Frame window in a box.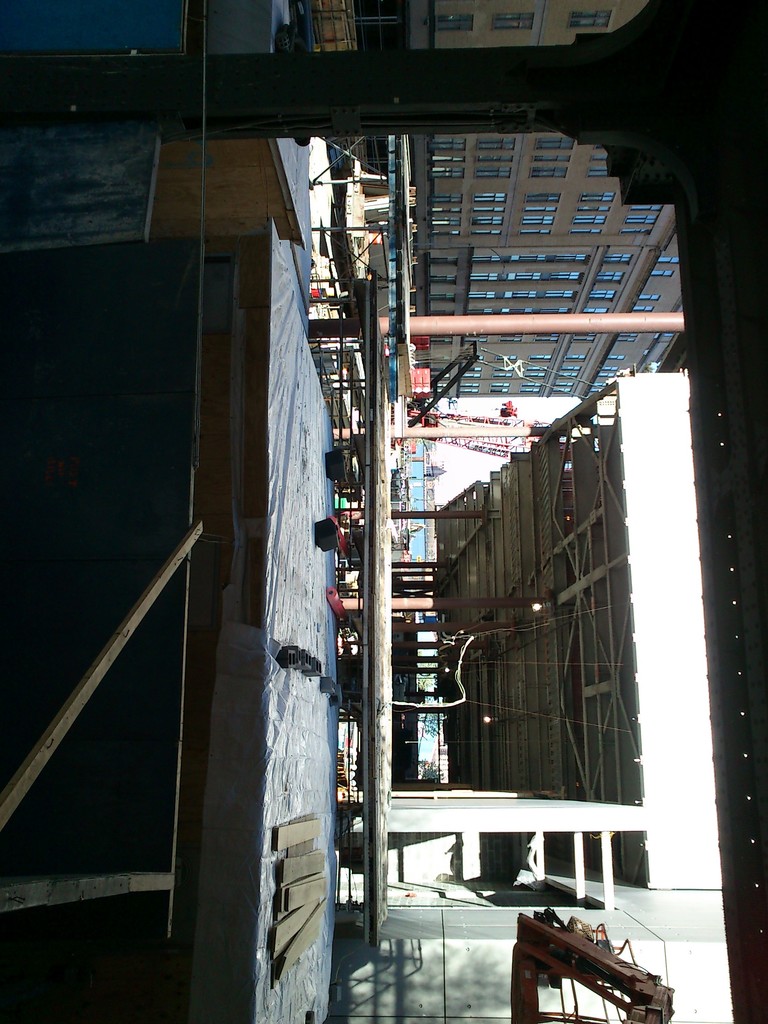
locate(620, 227, 650, 235).
